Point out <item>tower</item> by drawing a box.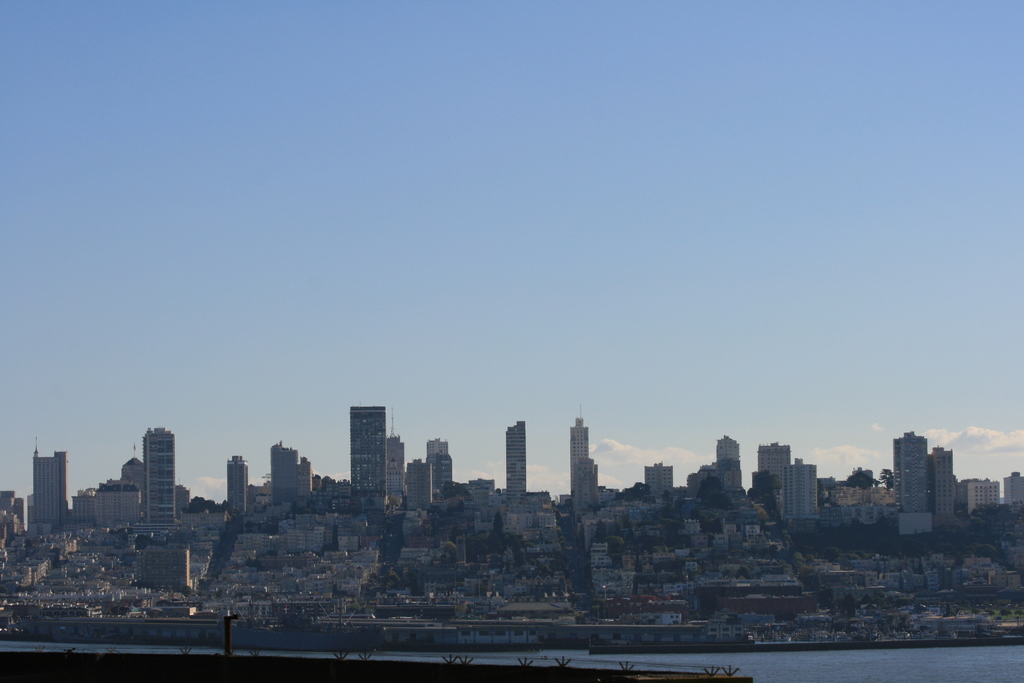
x1=952 y1=474 x2=1009 y2=511.
